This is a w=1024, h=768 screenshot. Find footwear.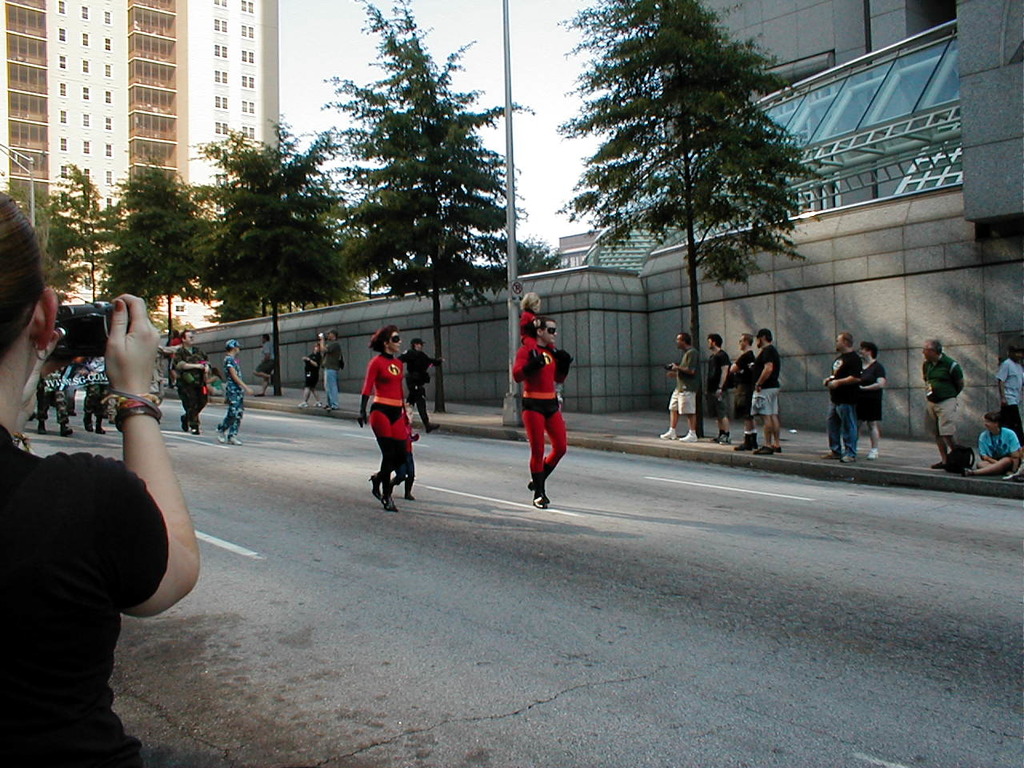
Bounding box: bbox(384, 490, 397, 510).
